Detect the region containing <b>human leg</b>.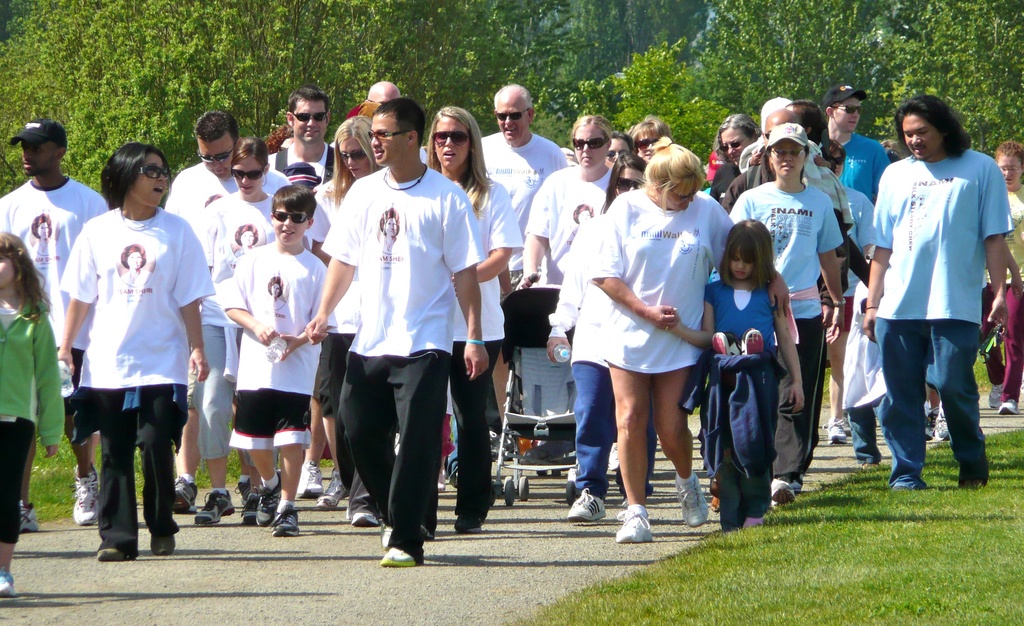
(717,356,743,533).
